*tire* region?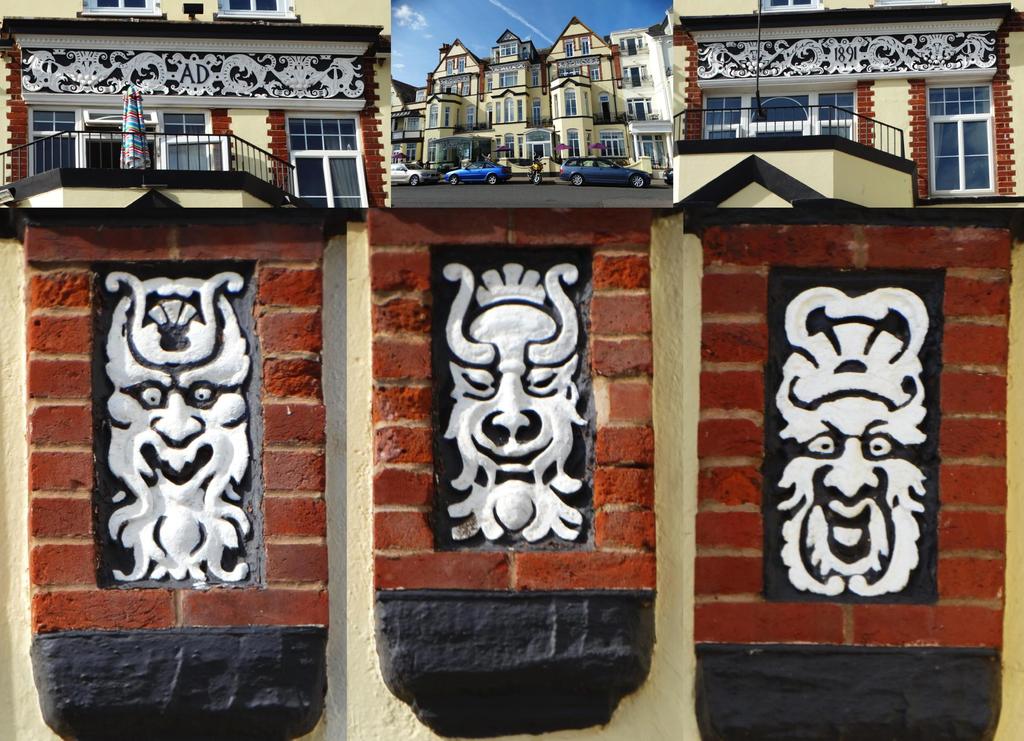
crop(531, 171, 543, 185)
